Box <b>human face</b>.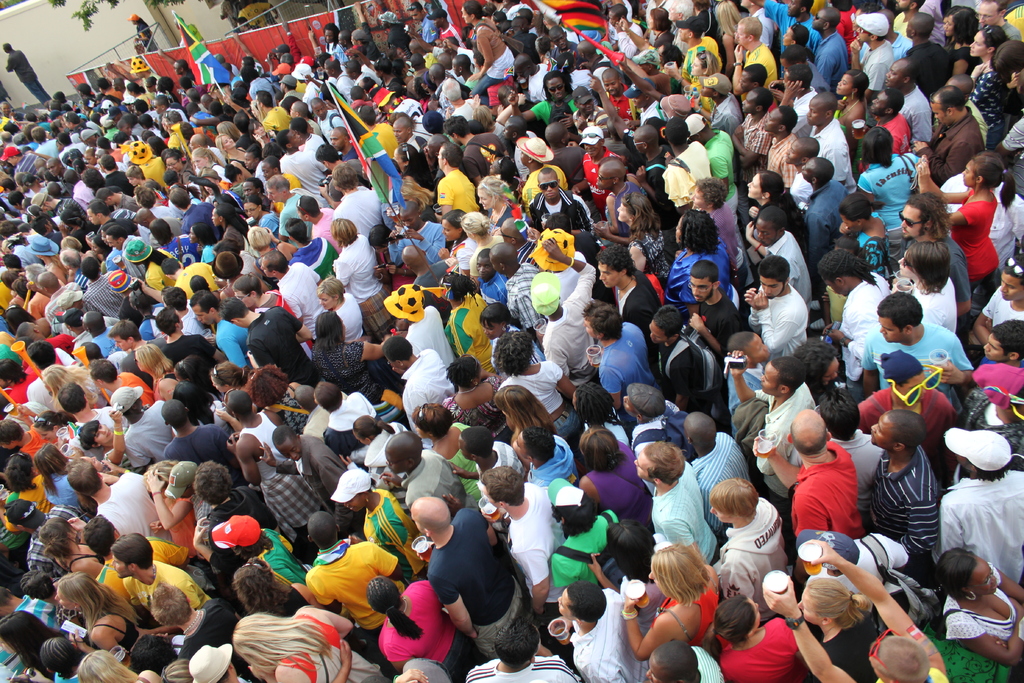
bbox(168, 159, 179, 171).
